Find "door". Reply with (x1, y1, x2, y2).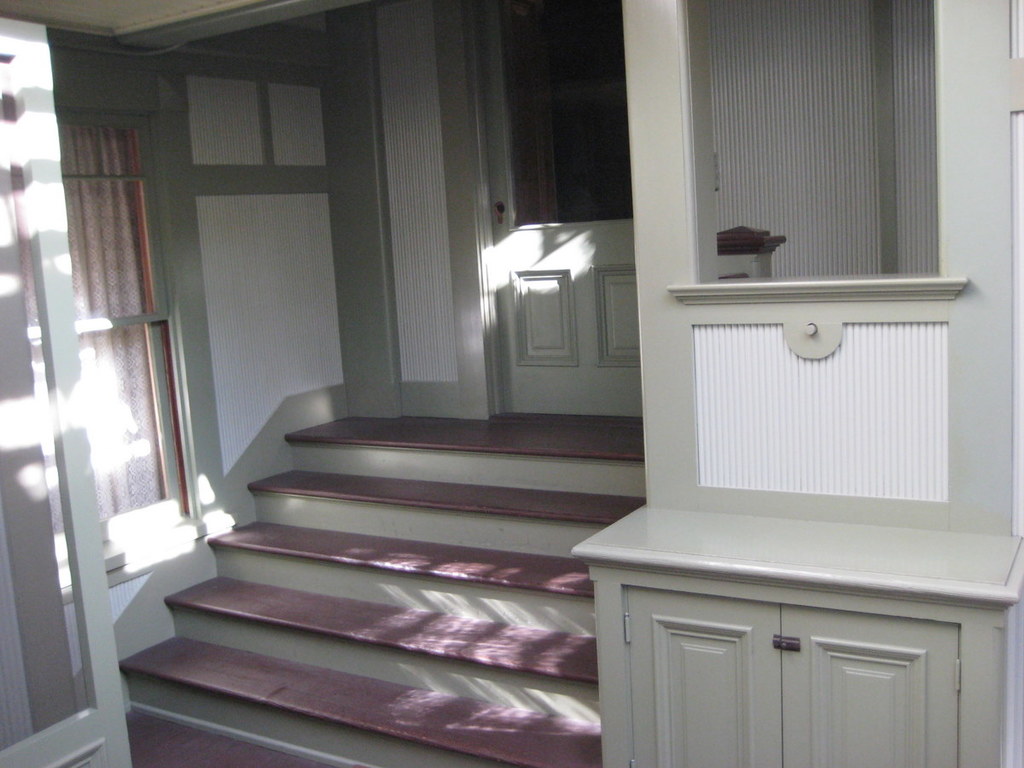
(487, 0, 640, 417).
